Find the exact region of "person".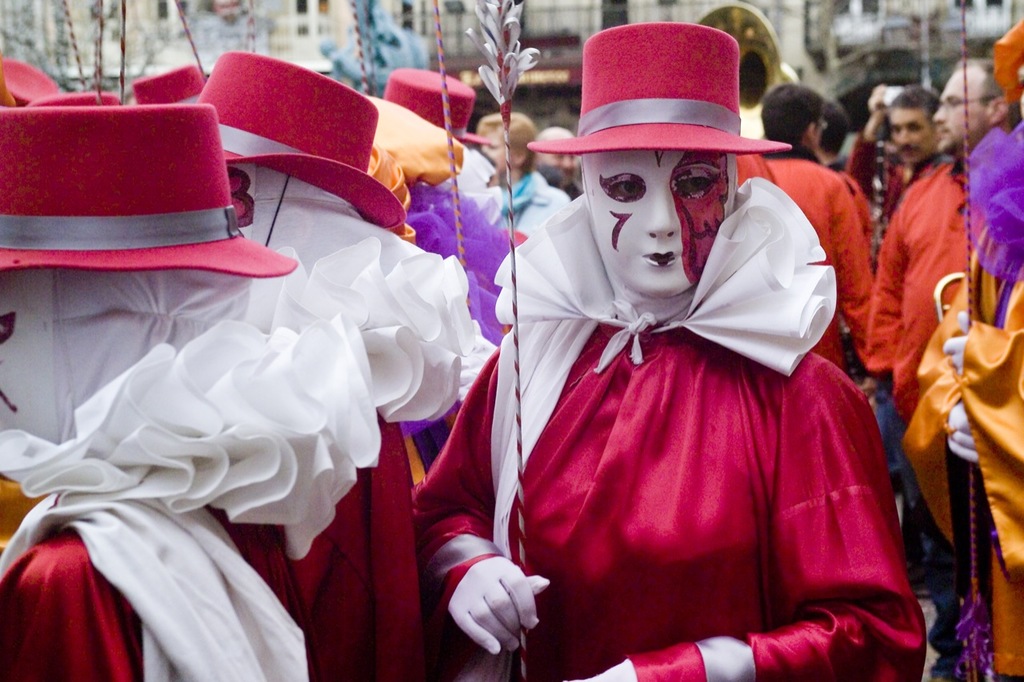
Exact region: rect(222, 47, 398, 681).
